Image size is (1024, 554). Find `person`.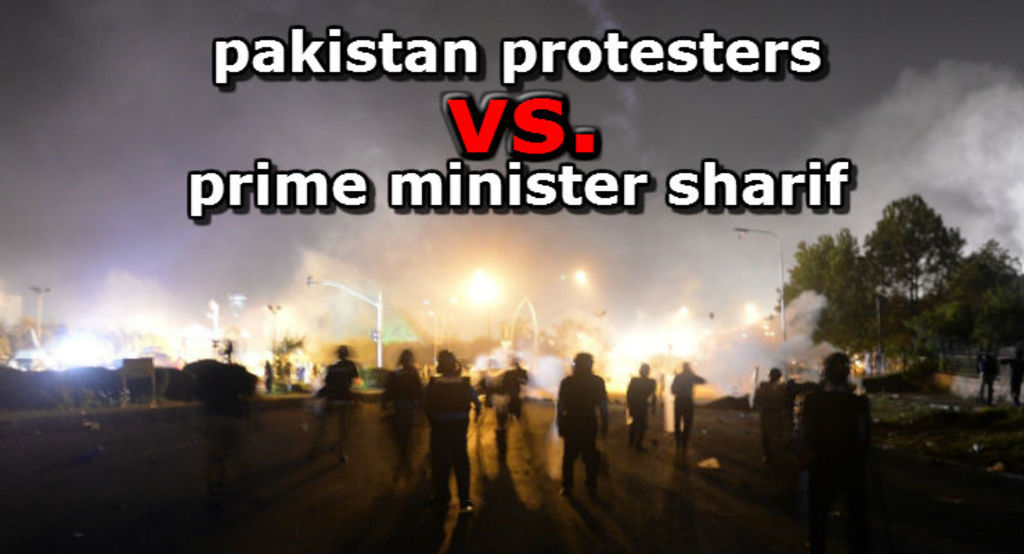
select_region(300, 345, 357, 471).
